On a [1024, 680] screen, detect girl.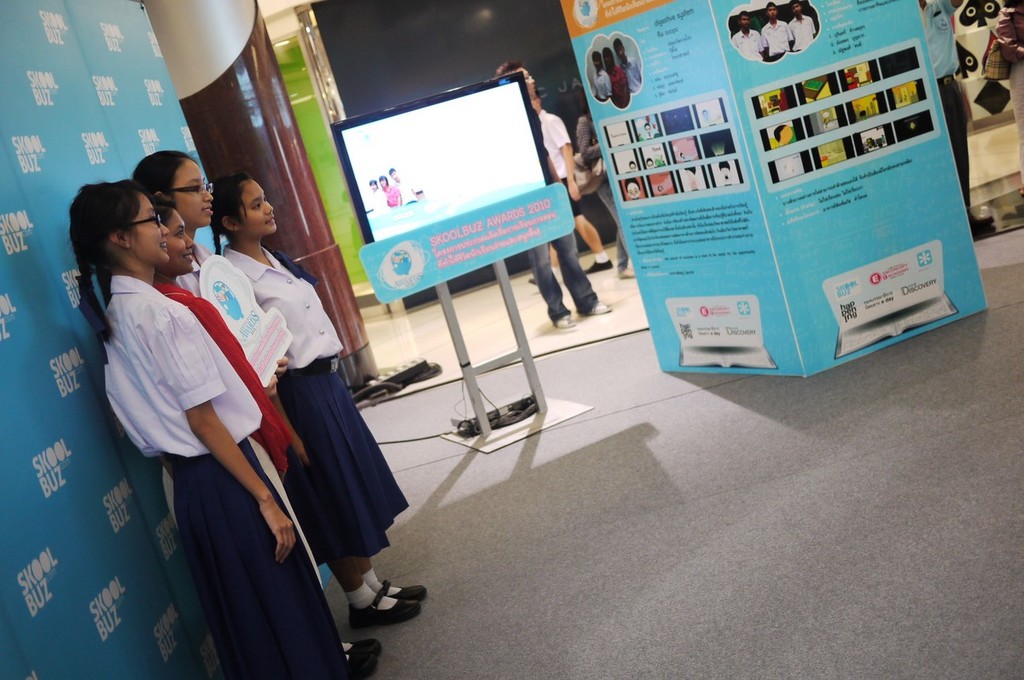
210, 173, 429, 623.
